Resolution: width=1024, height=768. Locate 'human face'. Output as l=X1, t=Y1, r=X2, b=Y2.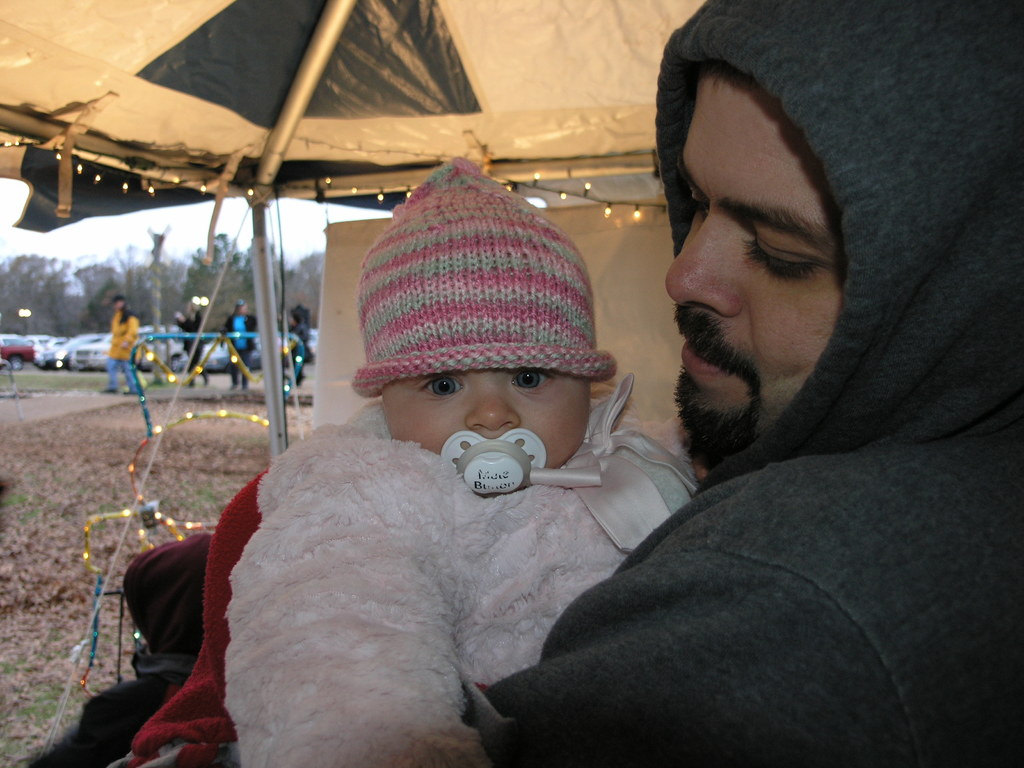
l=382, t=373, r=587, b=470.
